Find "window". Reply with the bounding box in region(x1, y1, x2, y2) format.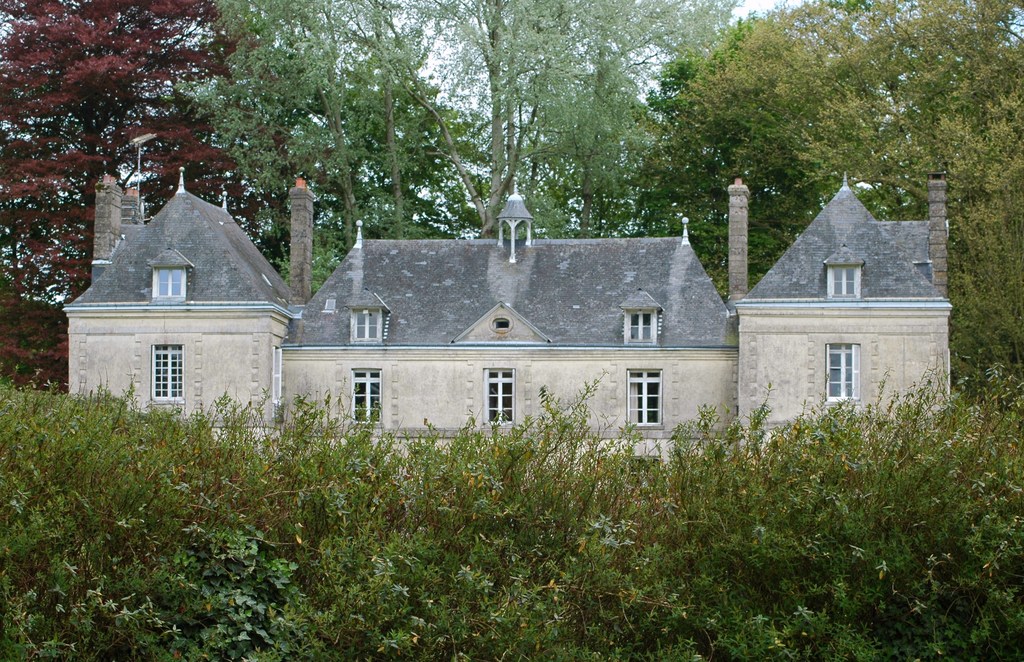
region(356, 307, 380, 341).
